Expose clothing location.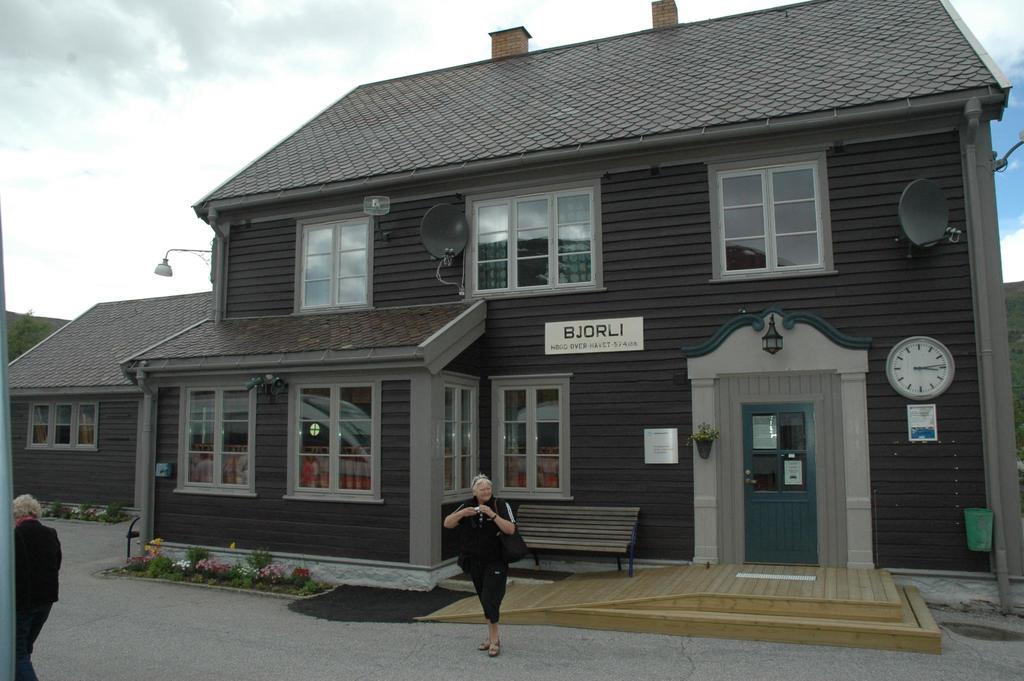
Exposed at 15,517,63,680.
